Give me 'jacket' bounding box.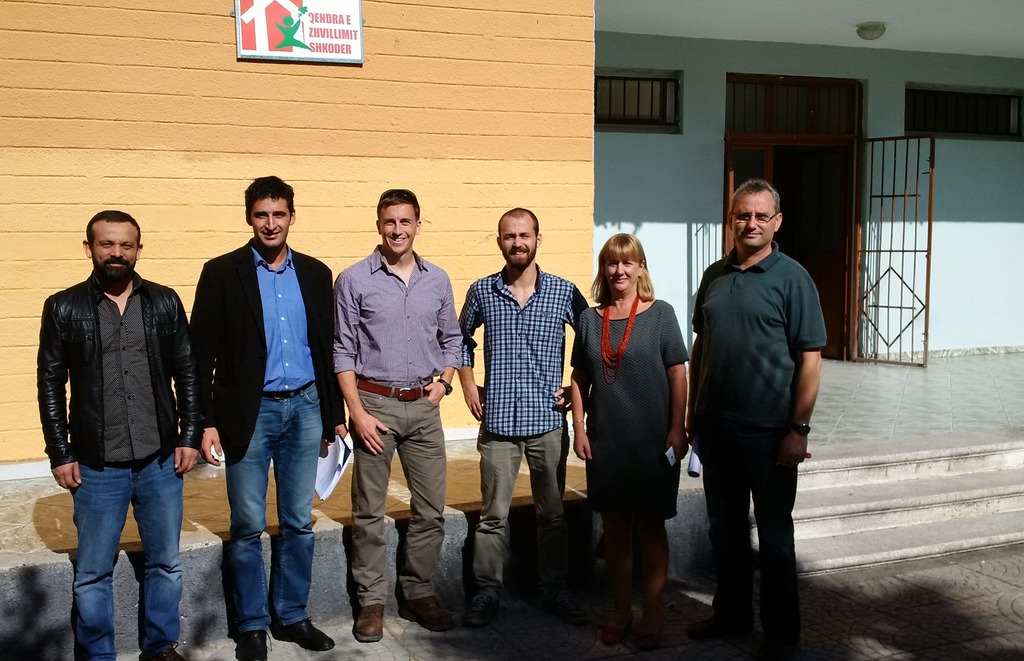
33 249 189 472.
